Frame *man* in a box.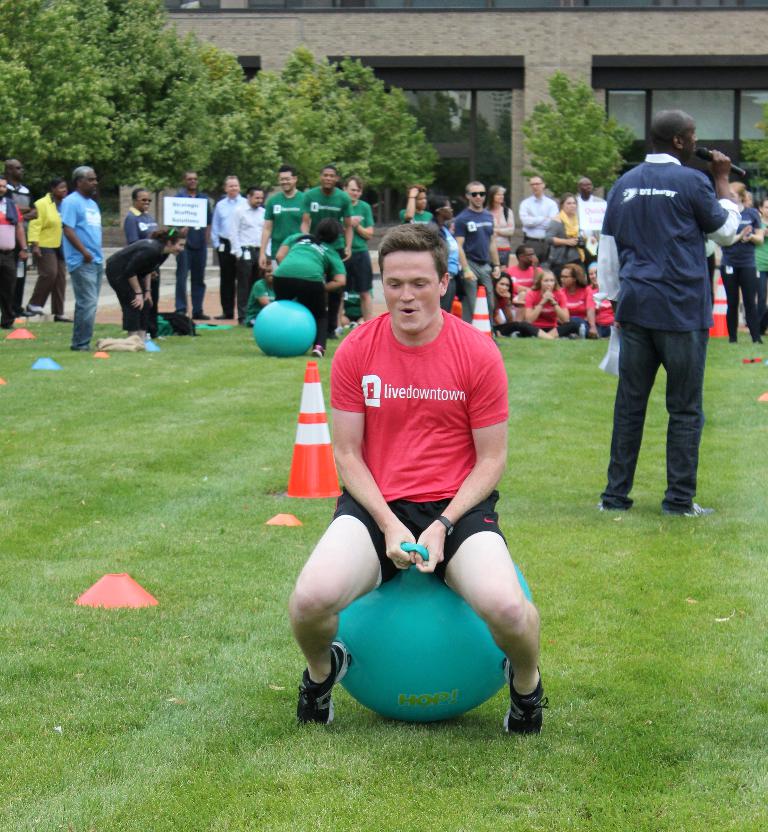
BBox(227, 184, 271, 329).
